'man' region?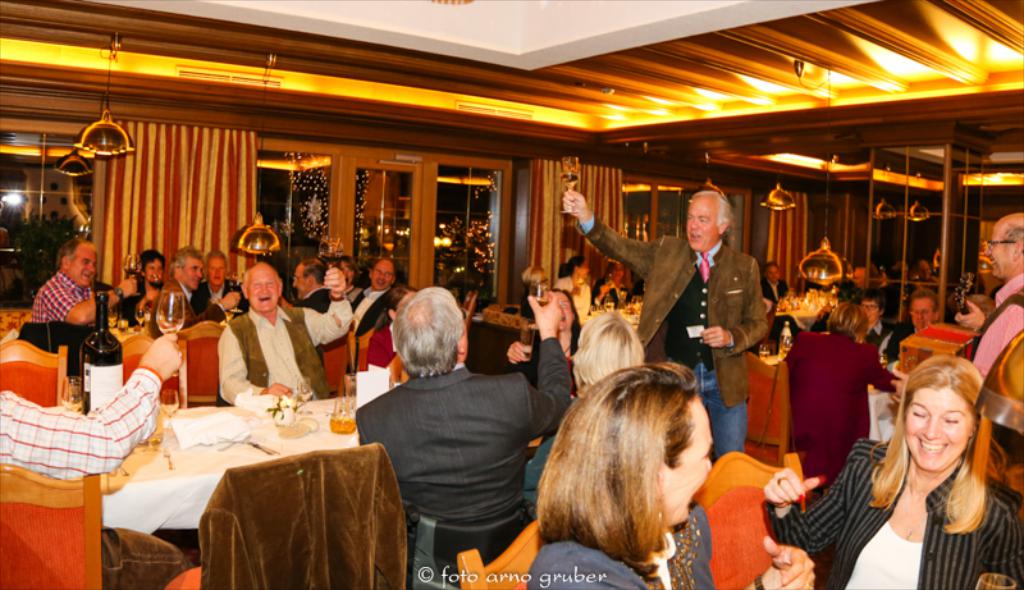
(x1=886, y1=287, x2=945, y2=360)
